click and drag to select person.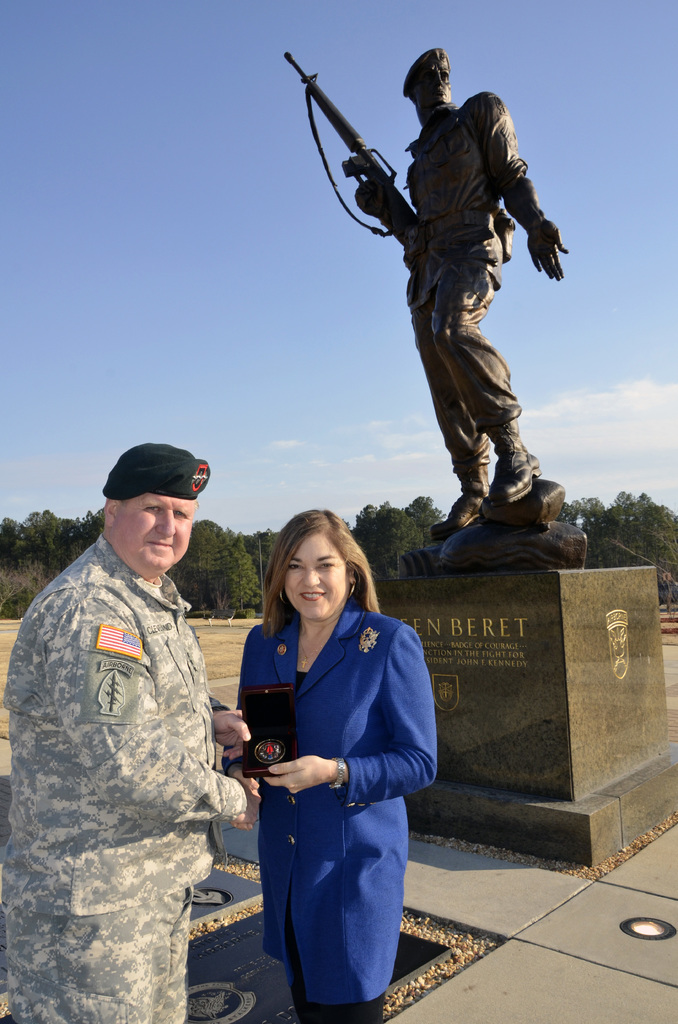
Selection: rect(0, 445, 261, 1023).
